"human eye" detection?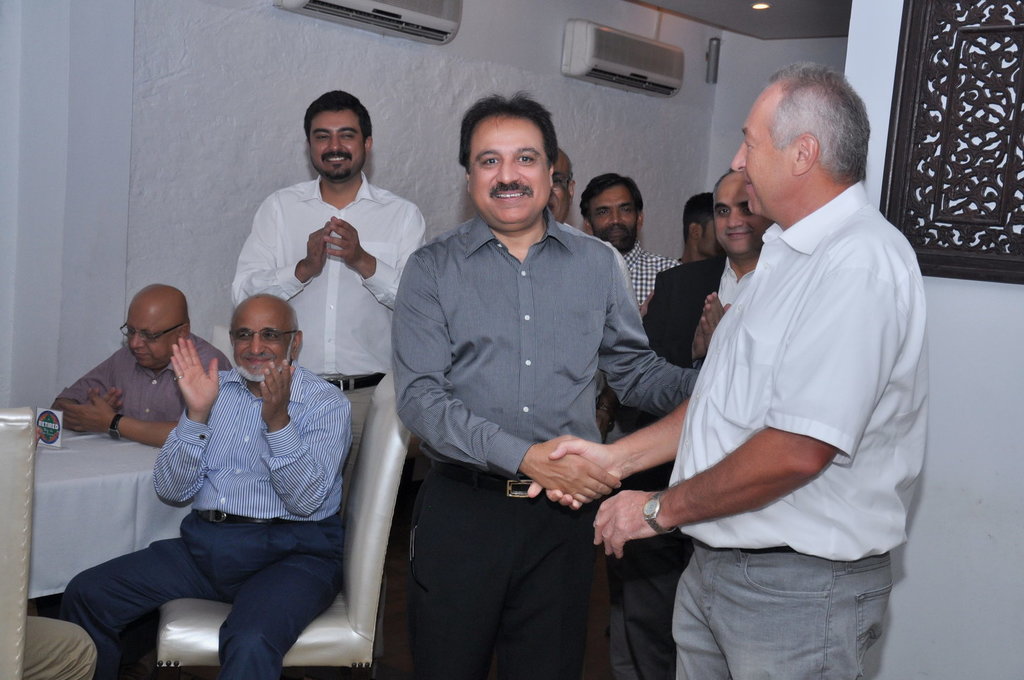
554/176/562/186
